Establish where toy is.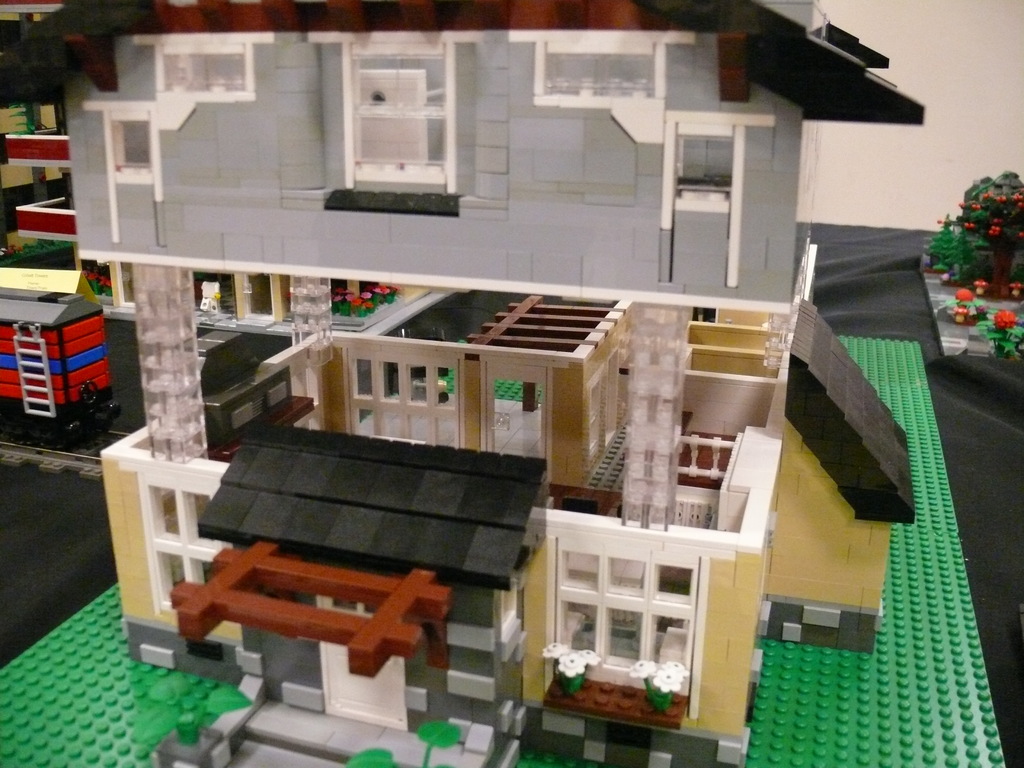
Established at 929:164:1023:284.
